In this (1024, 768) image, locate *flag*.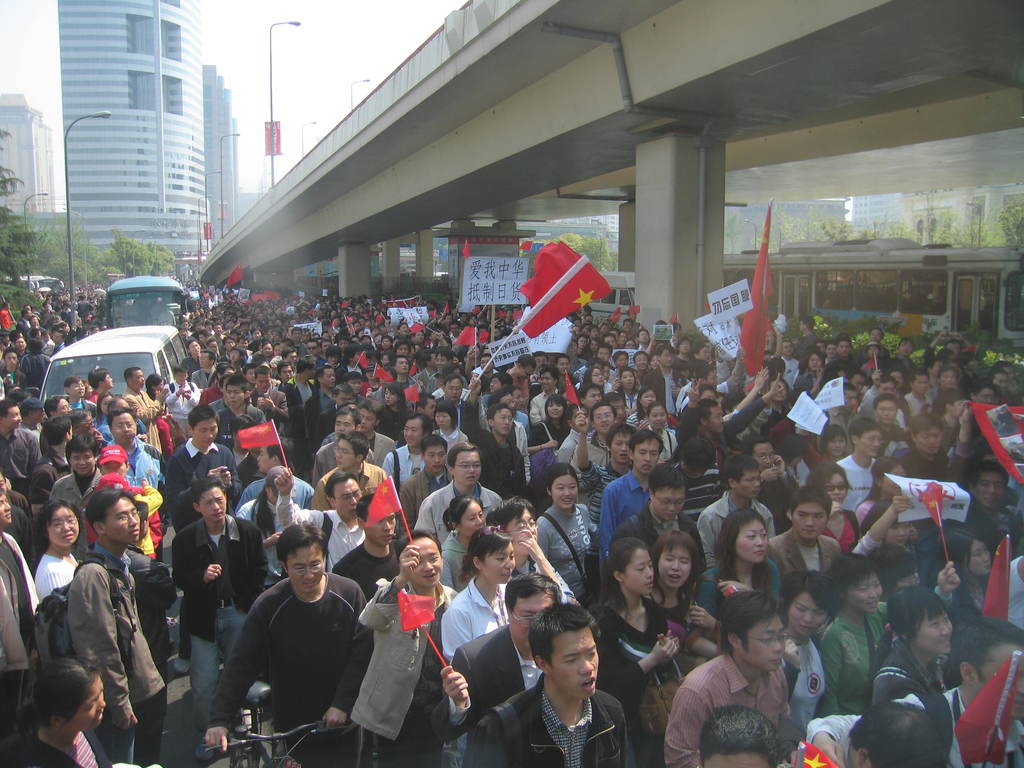
Bounding box: 475/307/483/318.
